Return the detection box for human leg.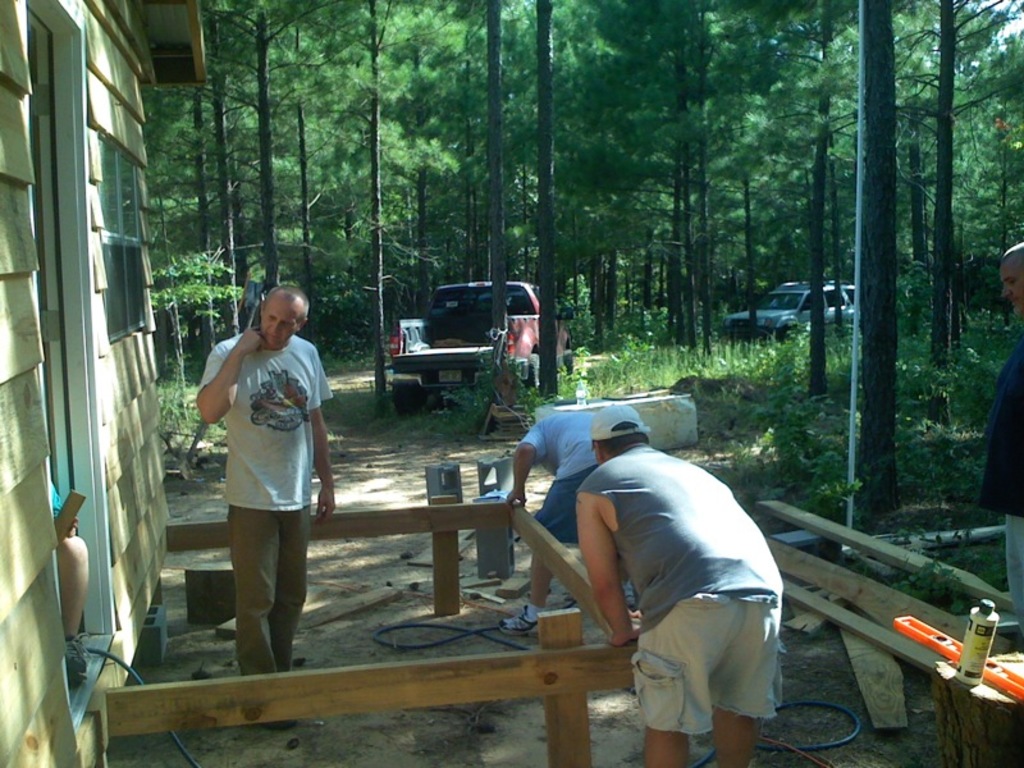
pyautogui.locateOnScreen(225, 481, 297, 732).
